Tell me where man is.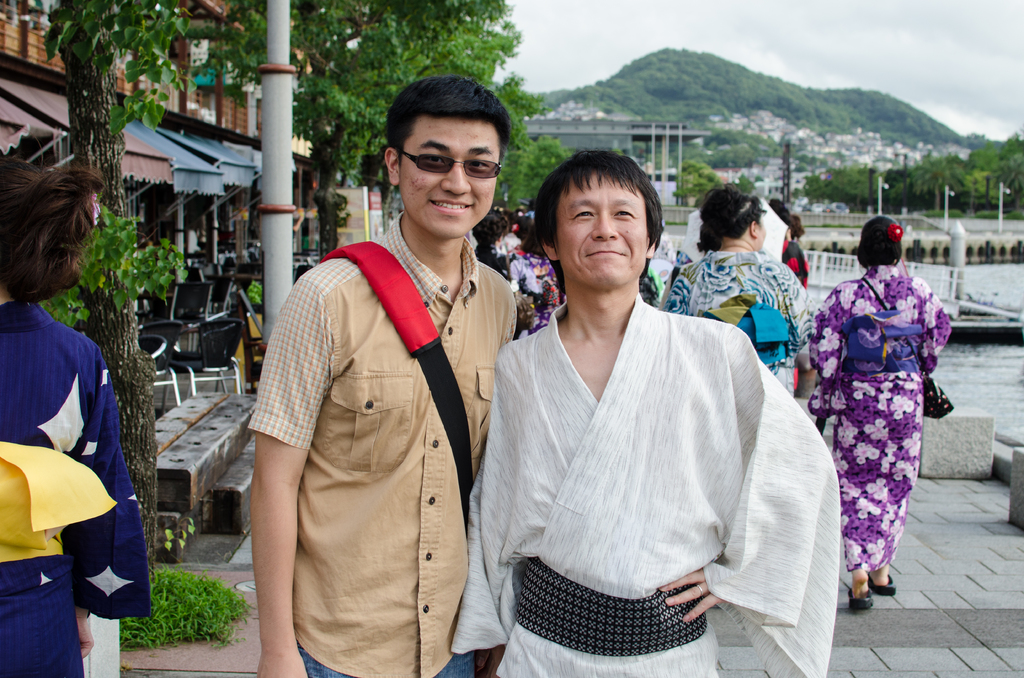
man is at (left=248, top=75, right=518, bottom=677).
